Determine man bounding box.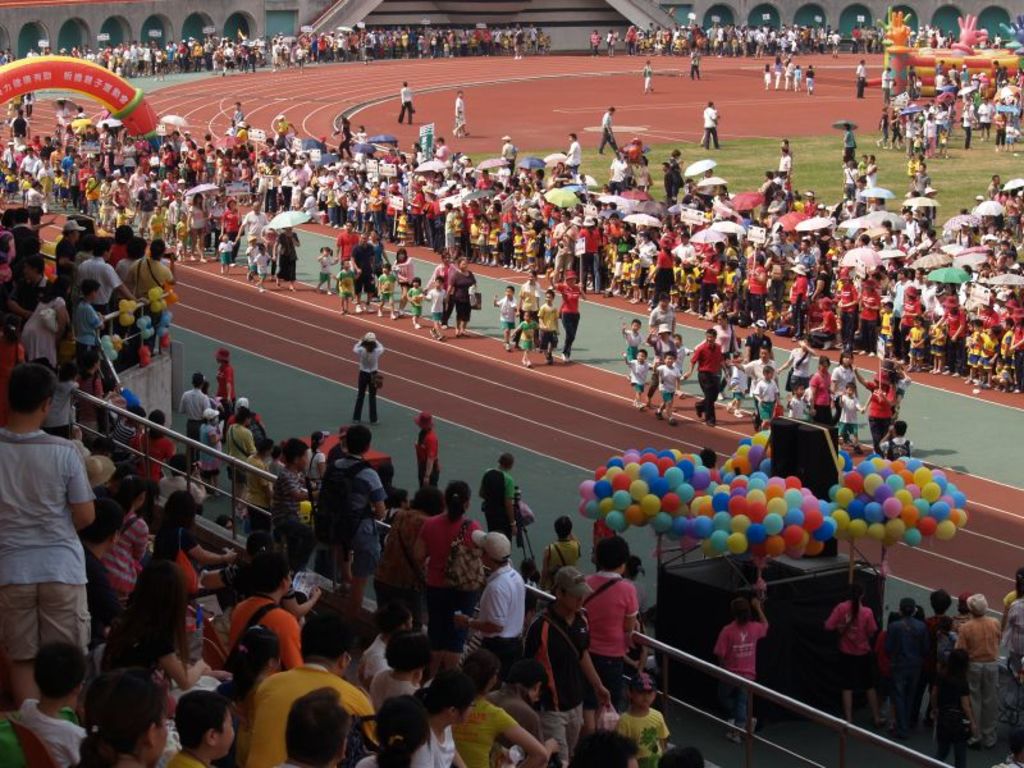
Determined: BBox(940, 74, 943, 96).
